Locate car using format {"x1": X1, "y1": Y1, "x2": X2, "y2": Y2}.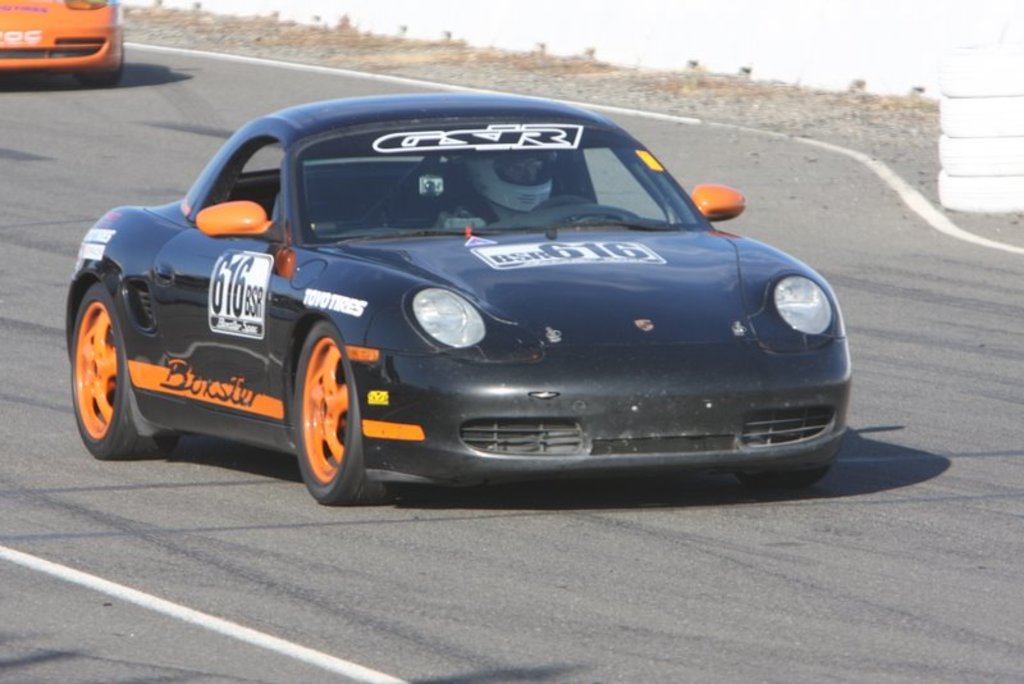
{"x1": 0, "y1": 0, "x2": 122, "y2": 87}.
